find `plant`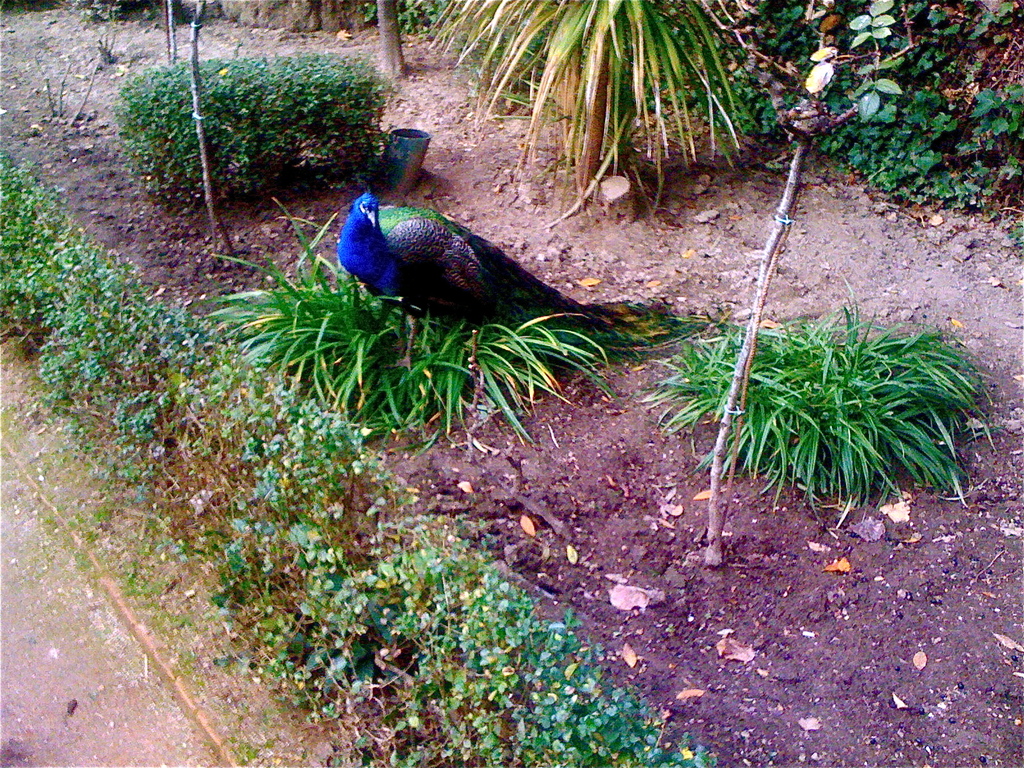
select_region(372, 0, 769, 232)
